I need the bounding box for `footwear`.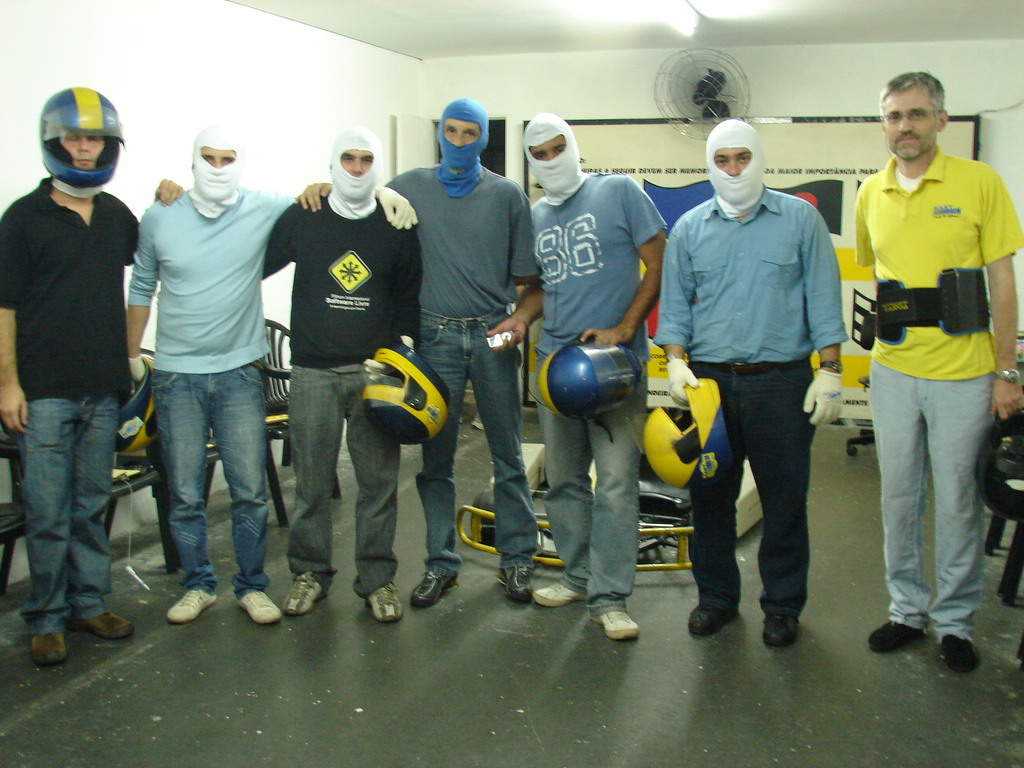
Here it is: [x1=68, y1=613, x2=134, y2=643].
